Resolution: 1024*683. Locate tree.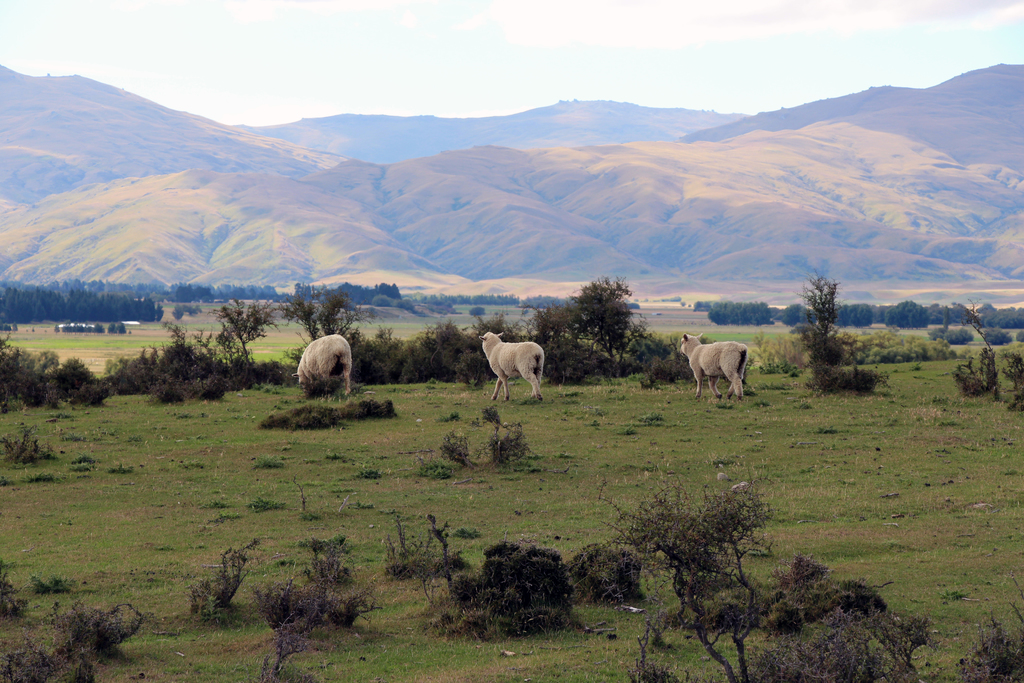
detection(956, 297, 998, 391).
